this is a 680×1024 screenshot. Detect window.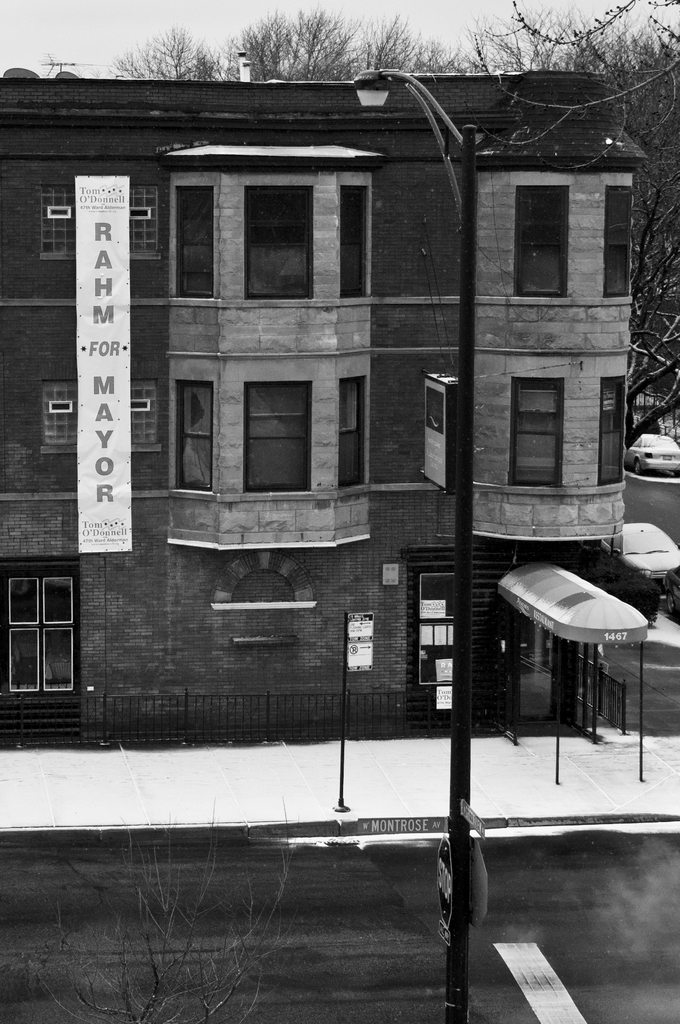
left=242, top=376, right=314, bottom=494.
